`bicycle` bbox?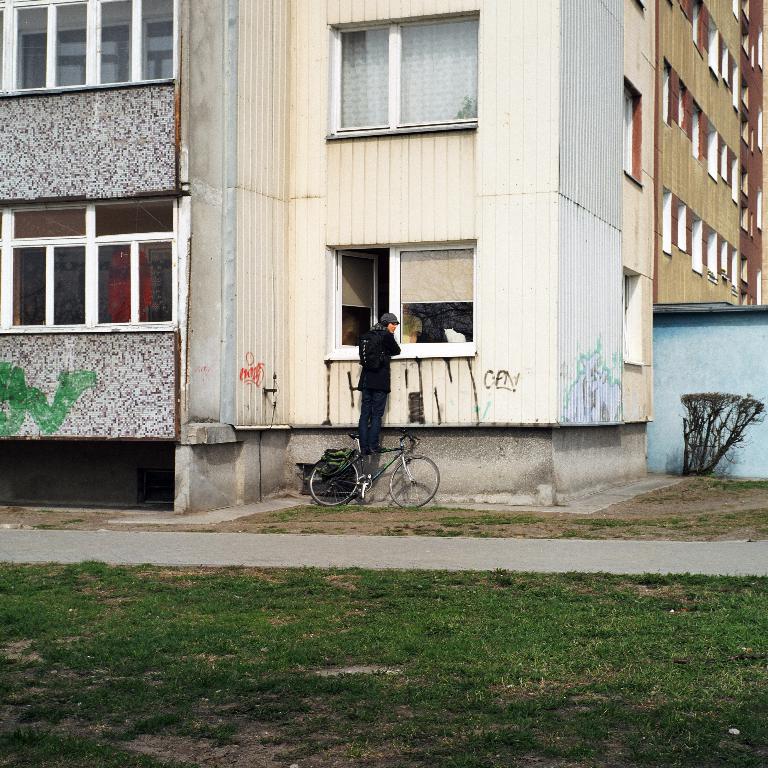
<bbox>306, 414, 457, 509</bbox>
